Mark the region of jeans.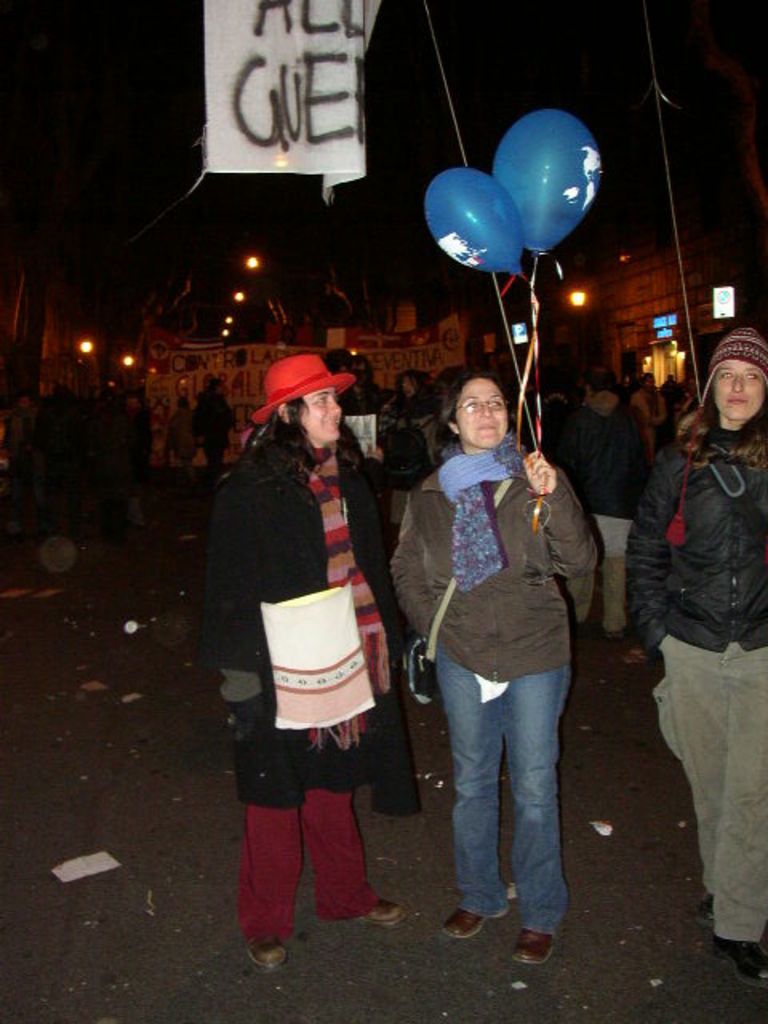
Region: region(430, 630, 586, 941).
